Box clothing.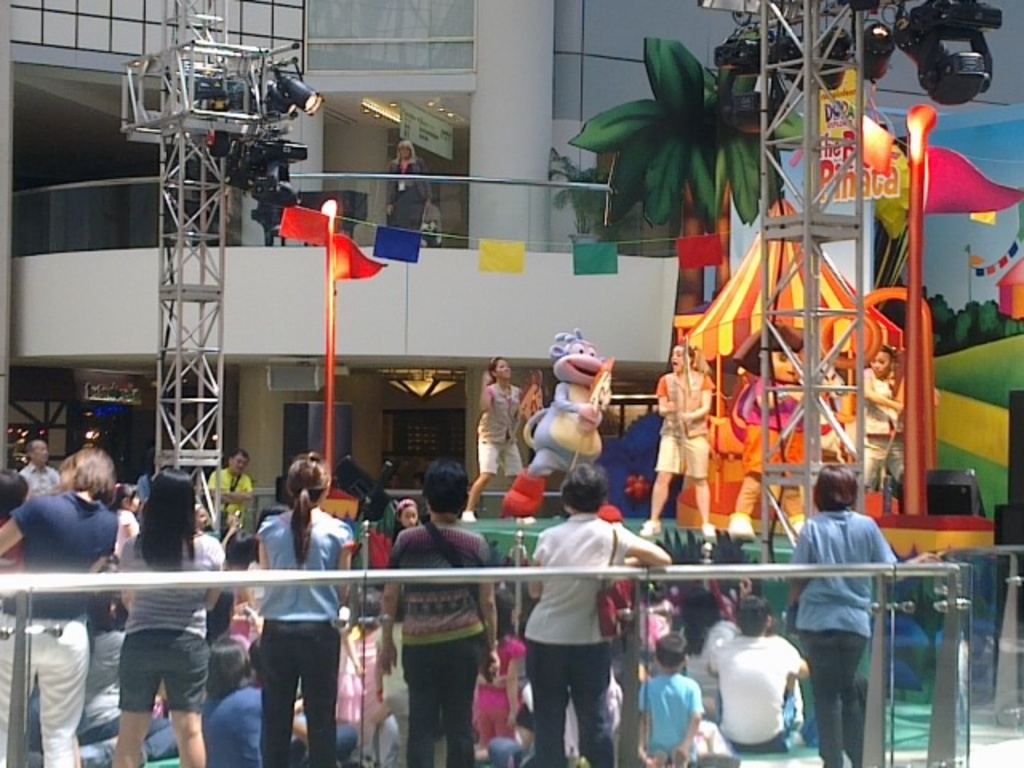
detection(258, 514, 355, 763).
